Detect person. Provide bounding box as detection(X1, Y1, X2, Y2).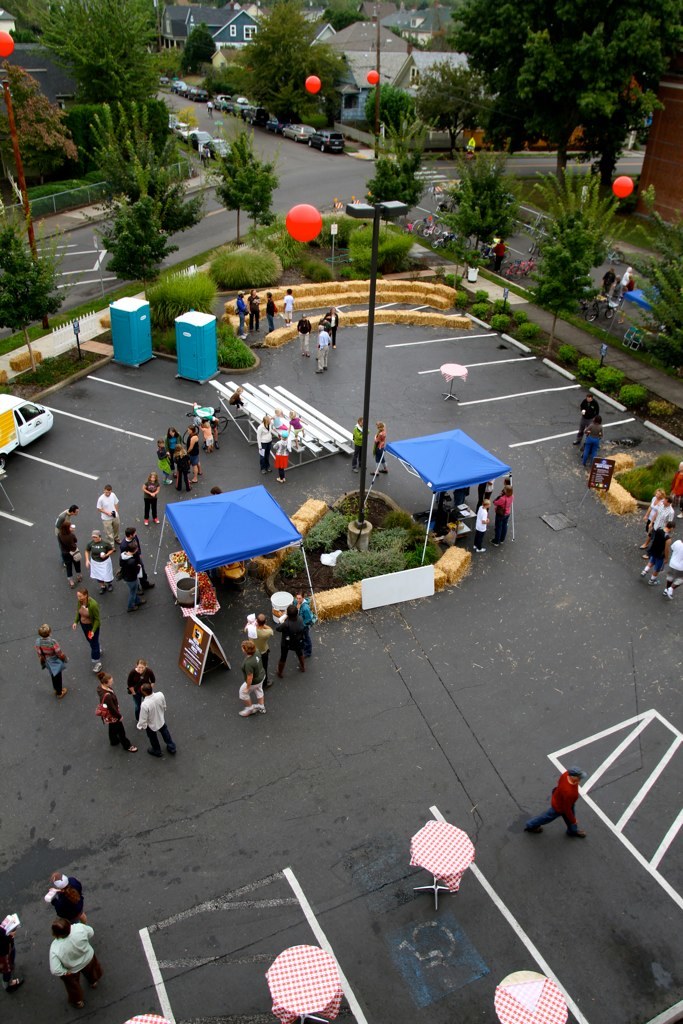
detection(238, 639, 269, 717).
